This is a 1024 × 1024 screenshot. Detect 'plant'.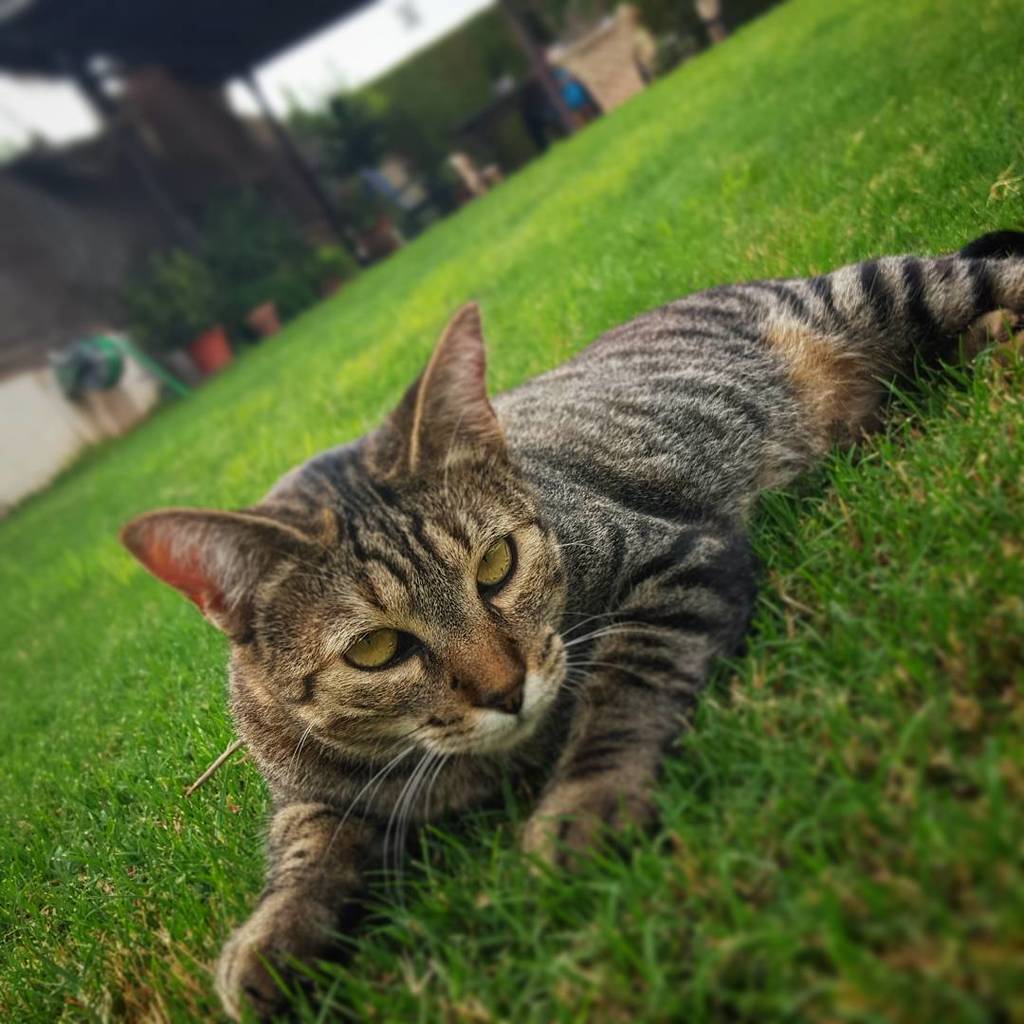
locate(336, 179, 409, 265).
